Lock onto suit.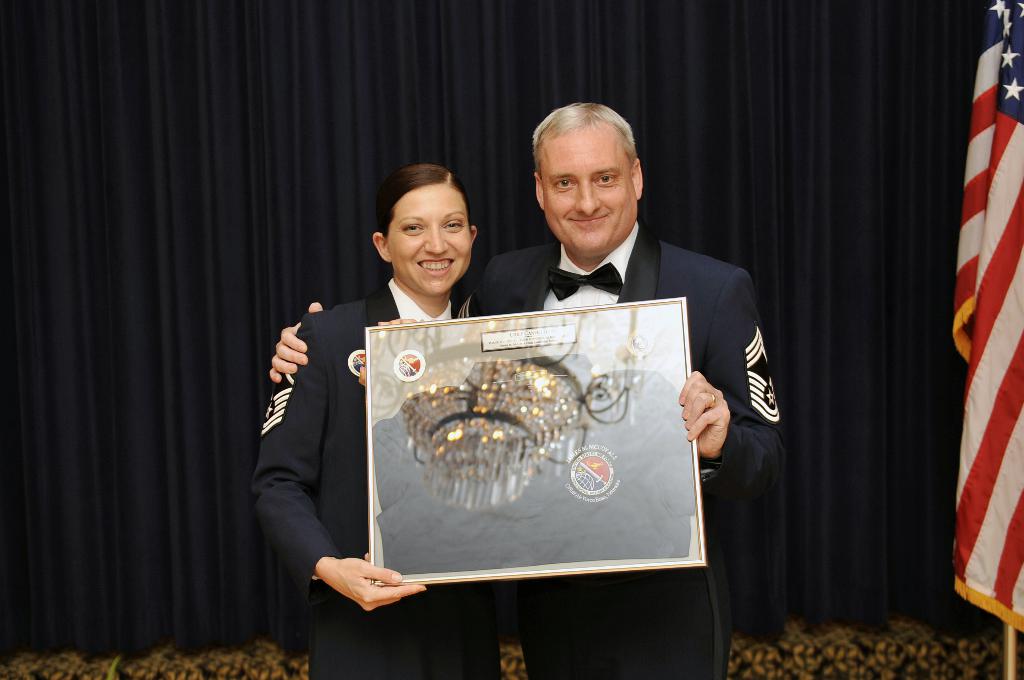
Locked: select_region(252, 280, 500, 679).
